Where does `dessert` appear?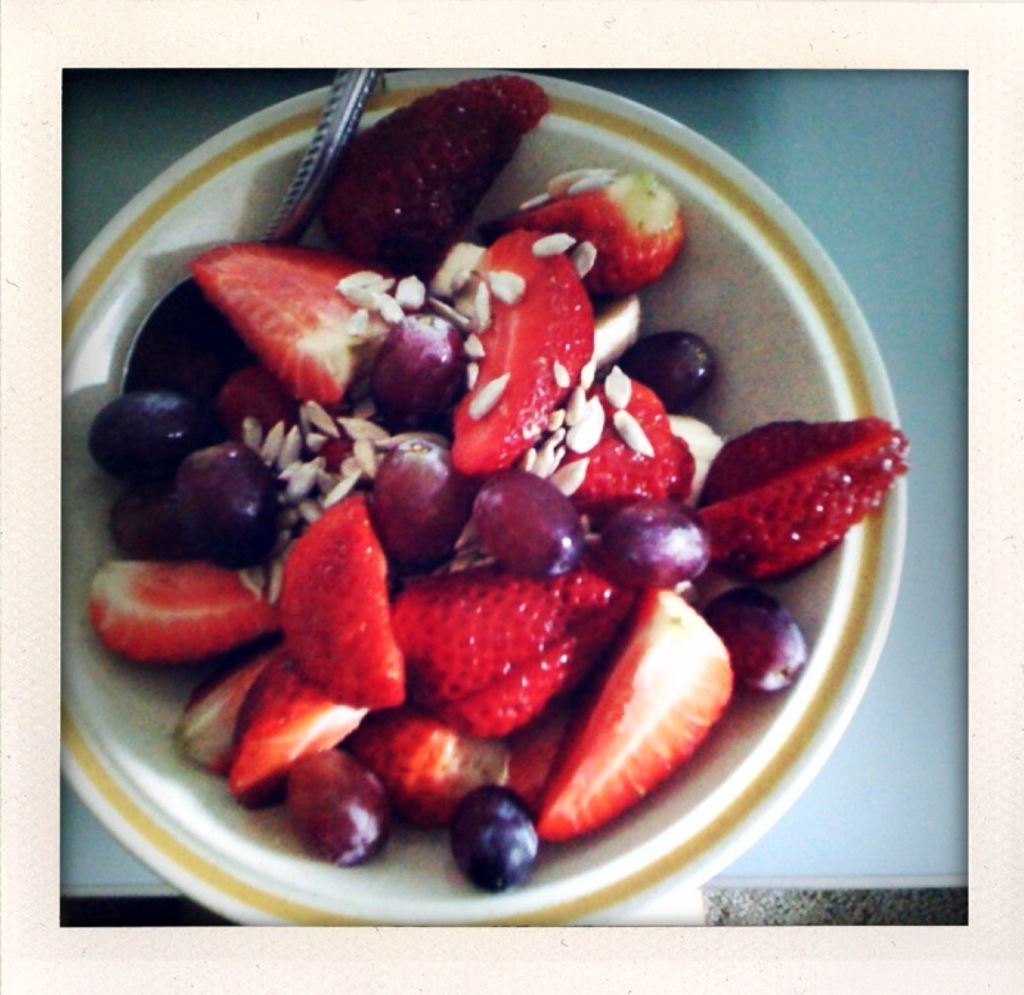
Appears at bbox=[617, 327, 713, 410].
